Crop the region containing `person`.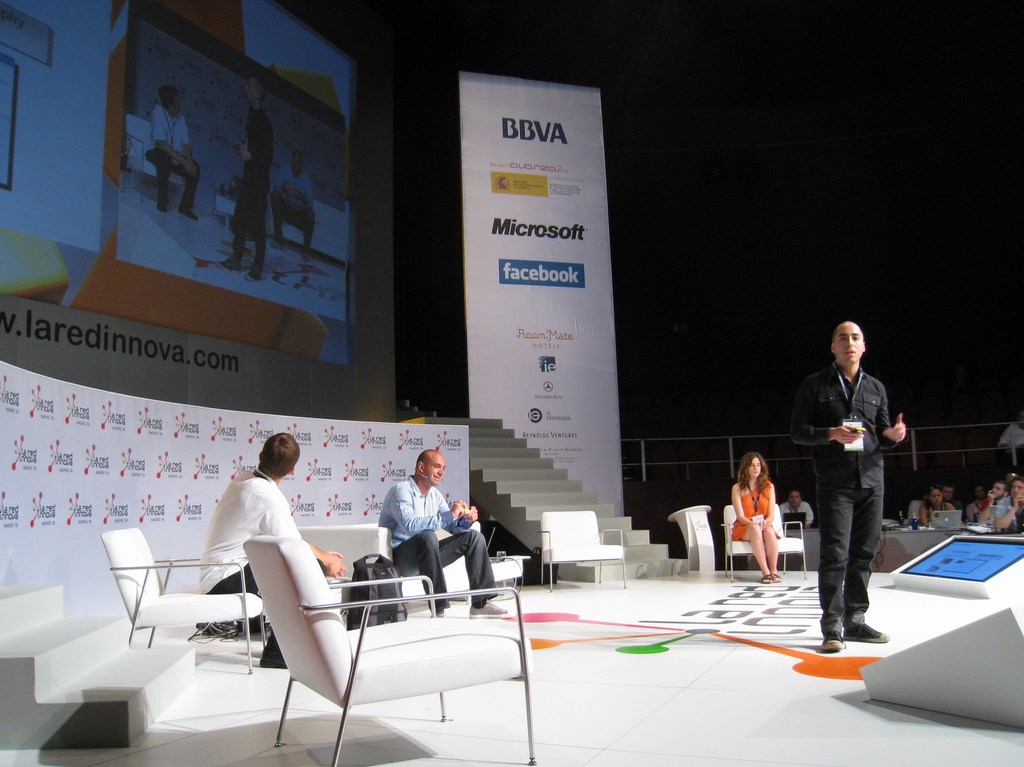
Crop region: left=730, top=451, right=779, bottom=587.
